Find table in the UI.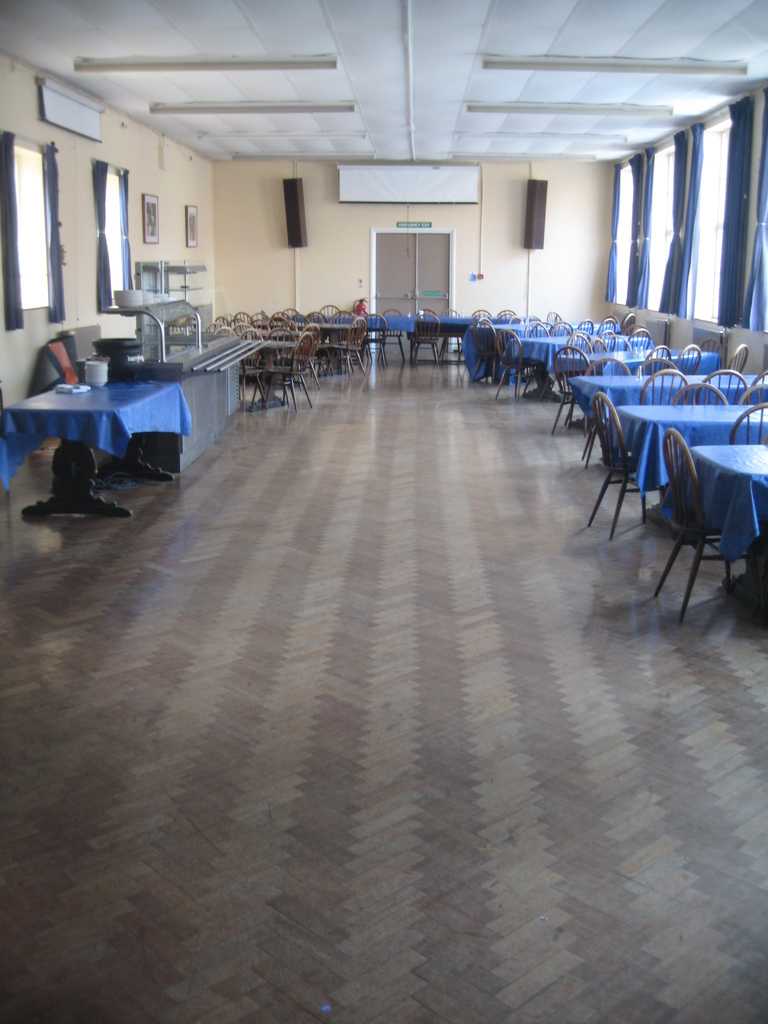
UI element at bbox=[602, 383, 767, 495].
